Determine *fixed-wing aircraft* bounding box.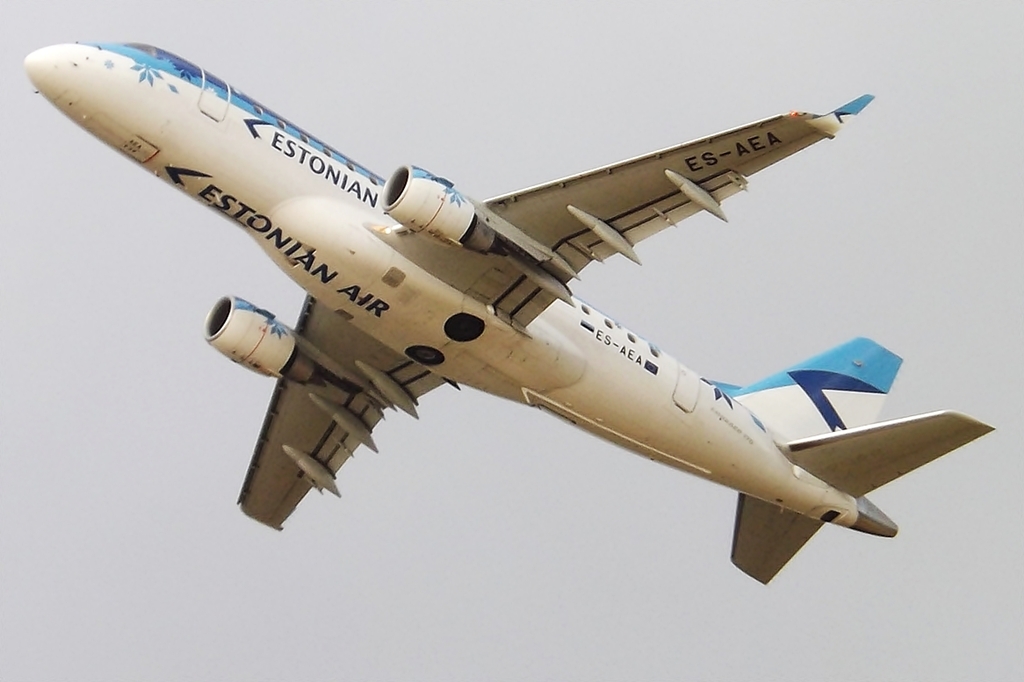
Determined: [x1=21, y1=38, x2=991, y2=587].
